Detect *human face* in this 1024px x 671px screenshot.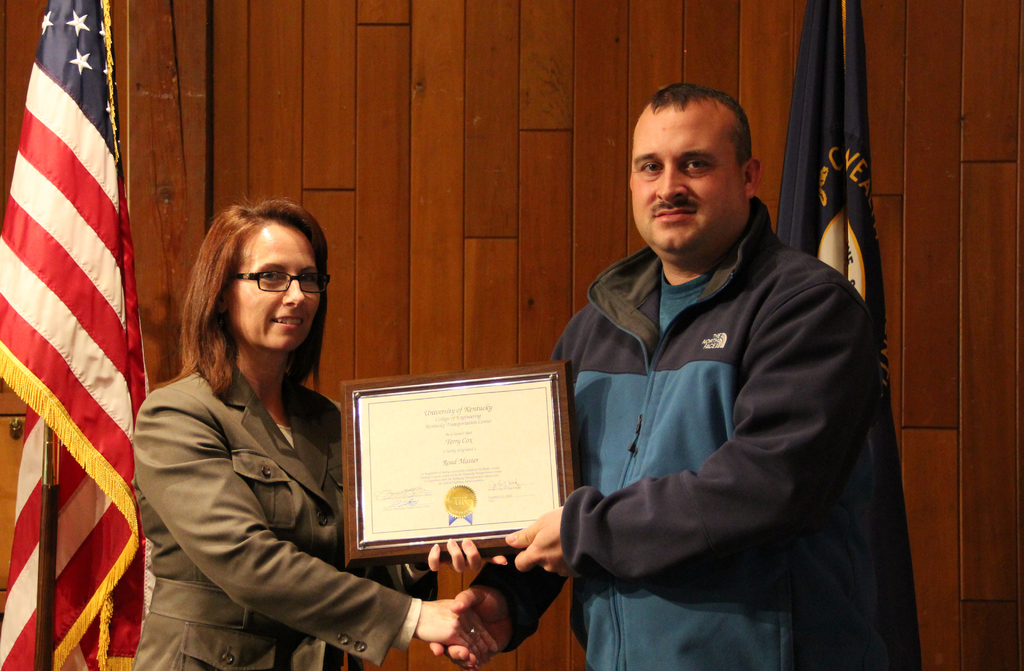
Detection: (left=628, top=113, right=746, bottom=251).
